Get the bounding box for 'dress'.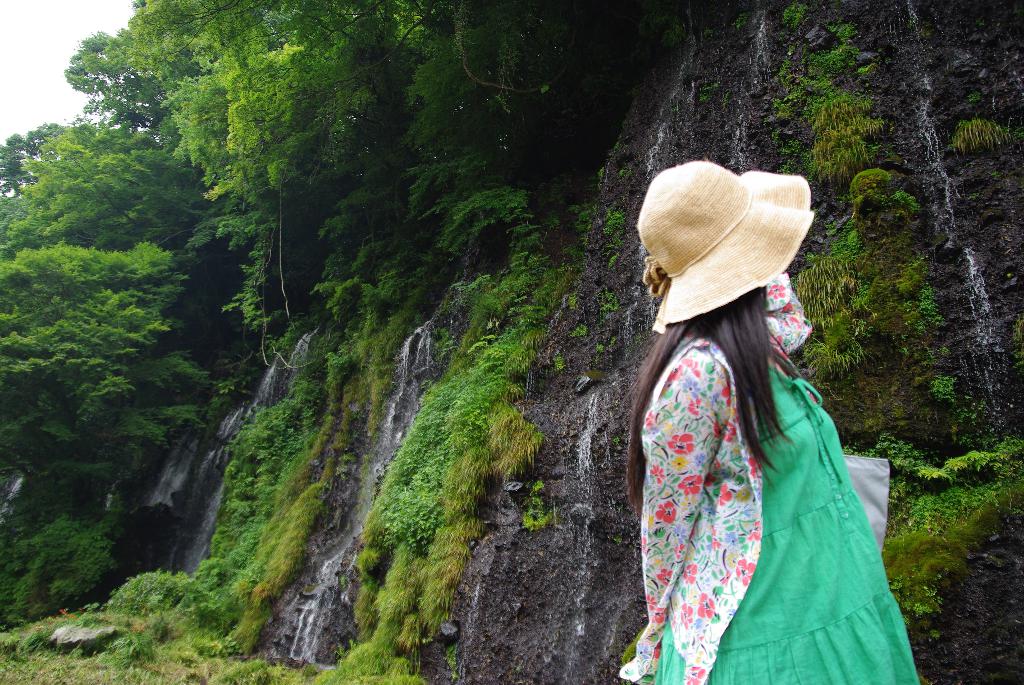
[x1=650, y1=370, x2=920, y2=684].
